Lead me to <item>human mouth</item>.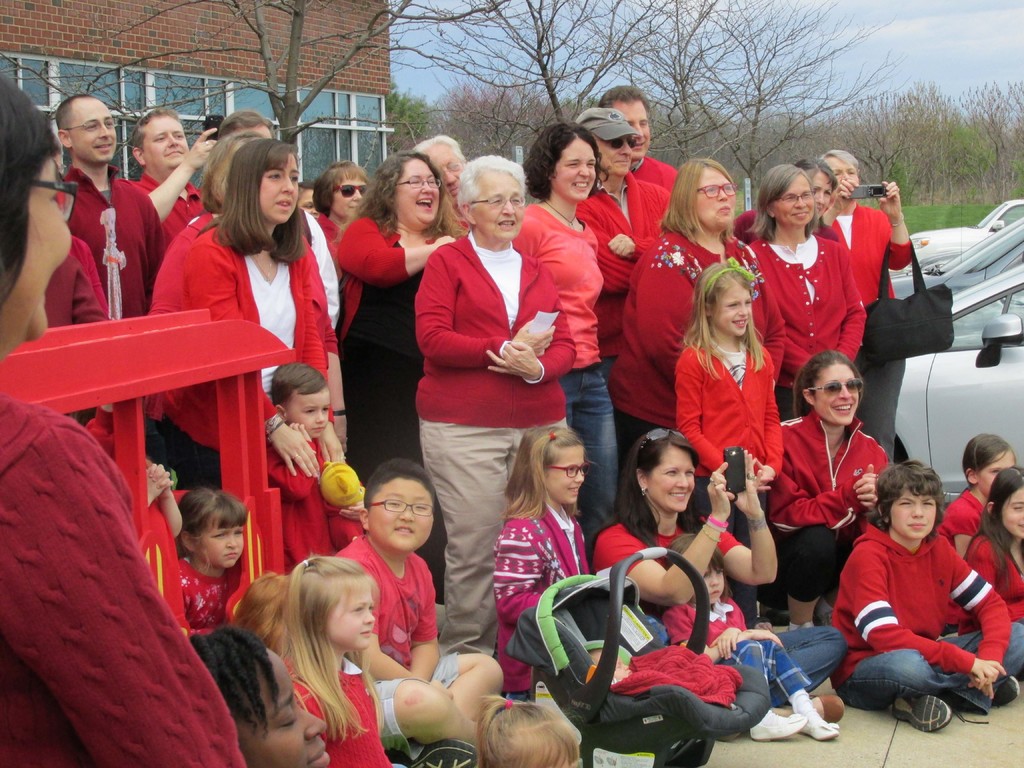
Lead to box=[733, 314, 749, 327].
